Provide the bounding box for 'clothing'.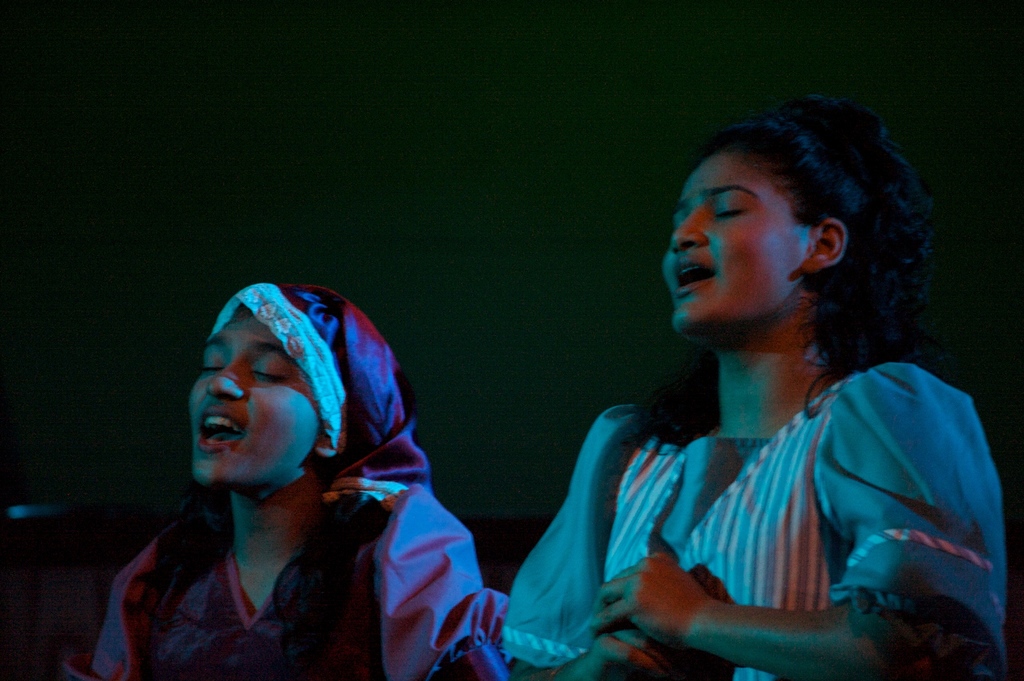
{"x1": 91, "y1": 485, "x2": 524, "y2": 680}.
